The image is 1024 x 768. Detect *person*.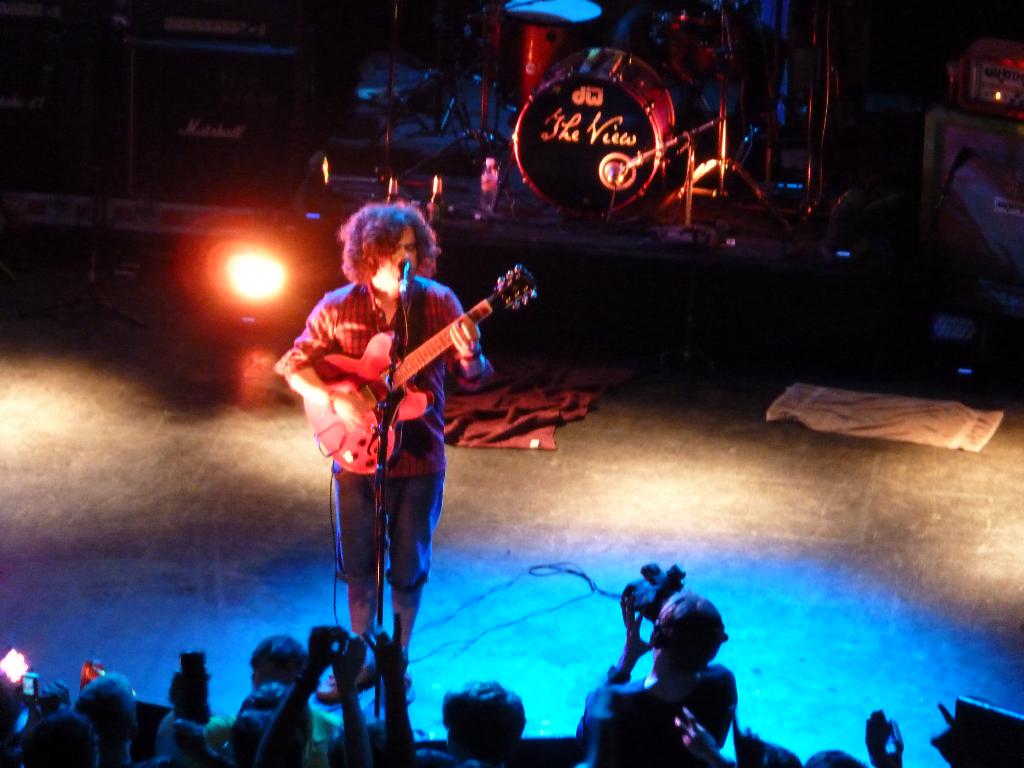
Detection: [x1=586, y1=588, x2=740, y2=767].
